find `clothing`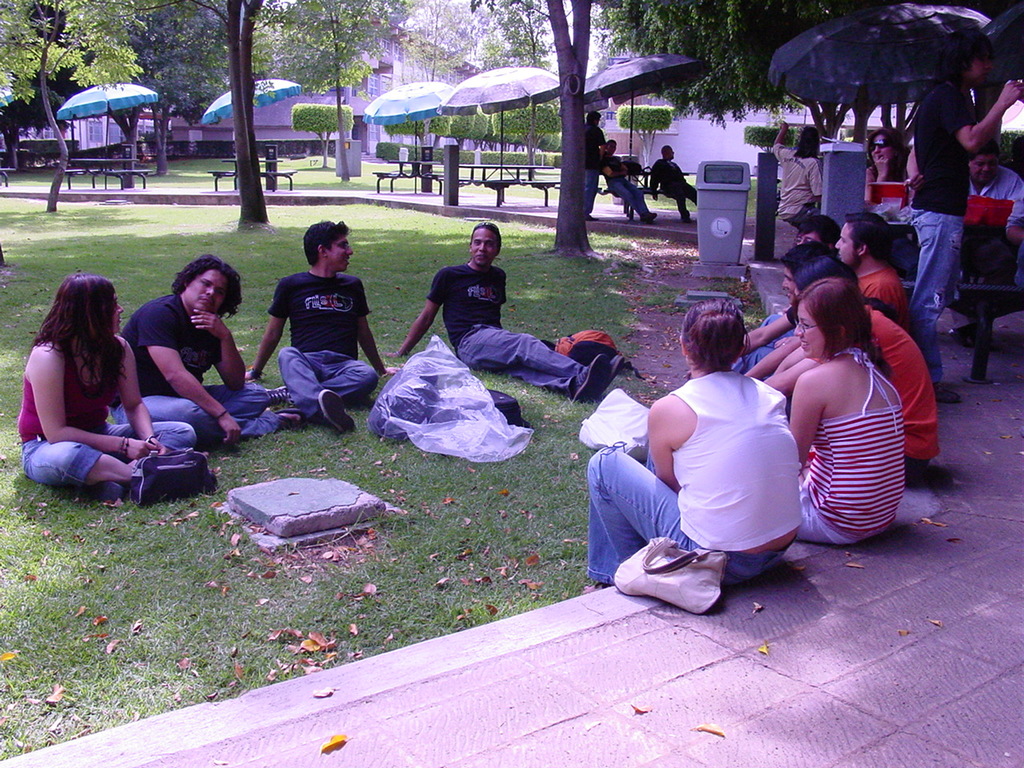
bbox=(853, 261, 918, 337)
